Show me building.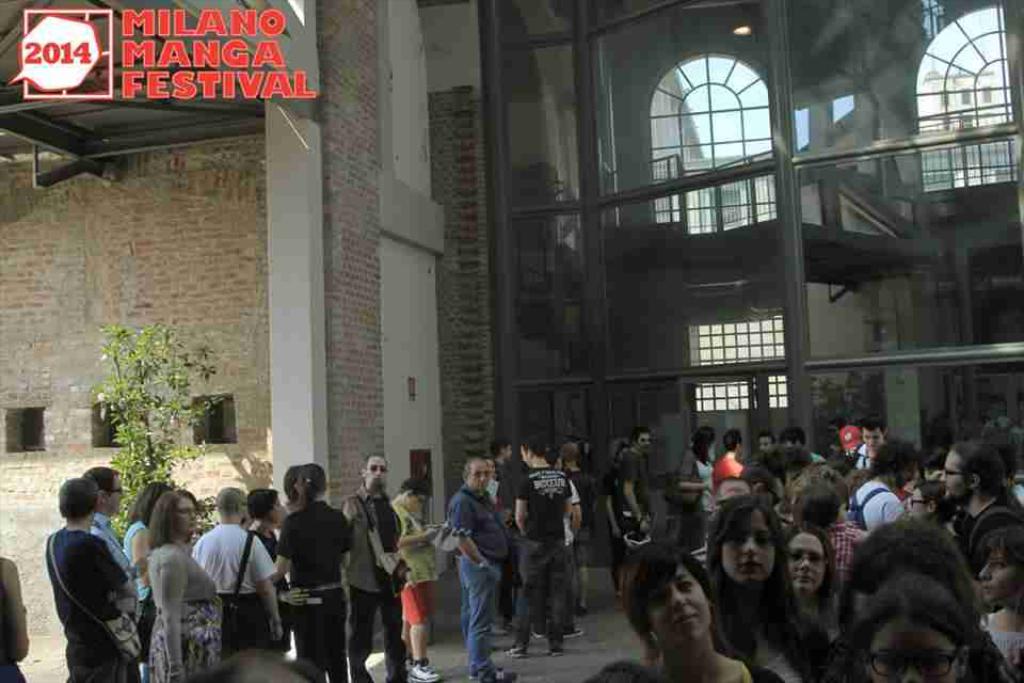
building is here: {"left": 0, "top": 0, "right": 1019, "bottom": 682}.
